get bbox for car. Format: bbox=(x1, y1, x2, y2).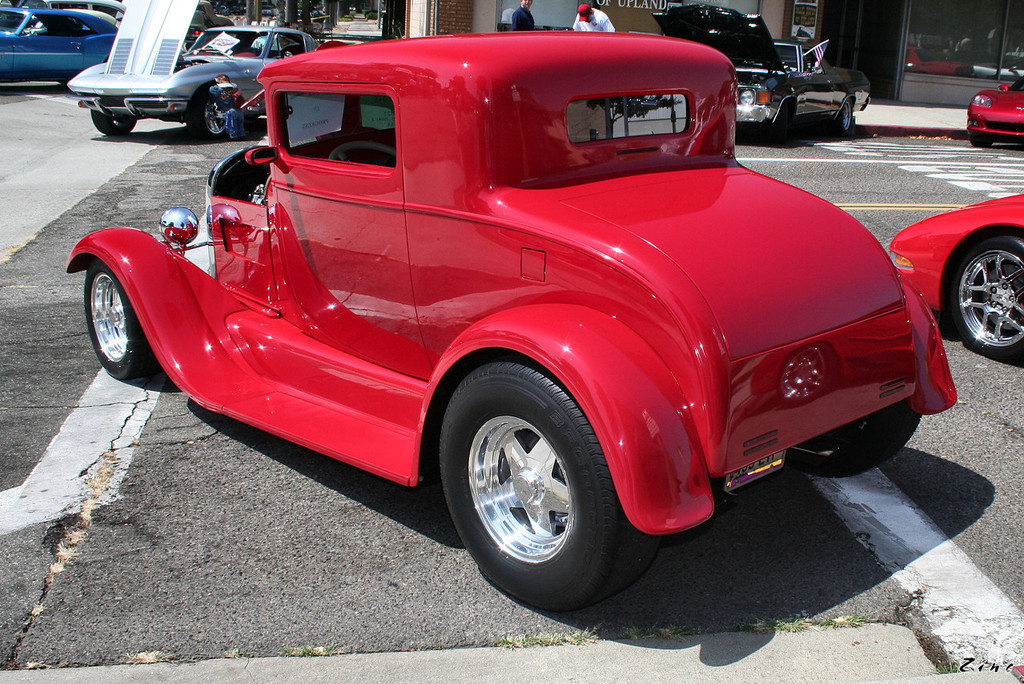
bbox=(0, 8, 119, 85).
